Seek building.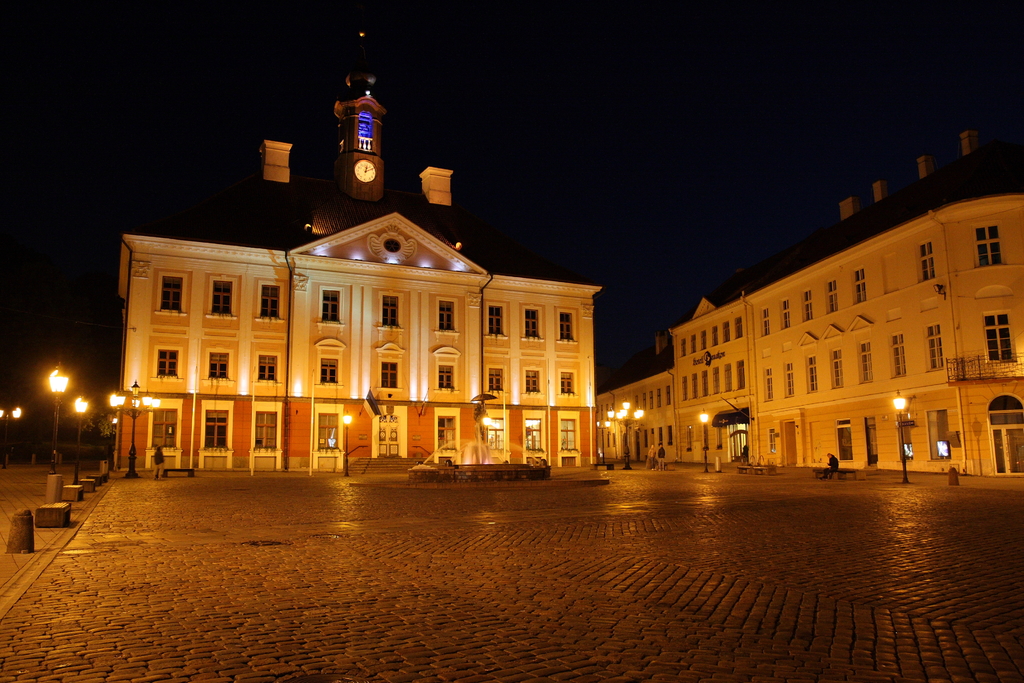
locate(119, 32, 606, 470).
